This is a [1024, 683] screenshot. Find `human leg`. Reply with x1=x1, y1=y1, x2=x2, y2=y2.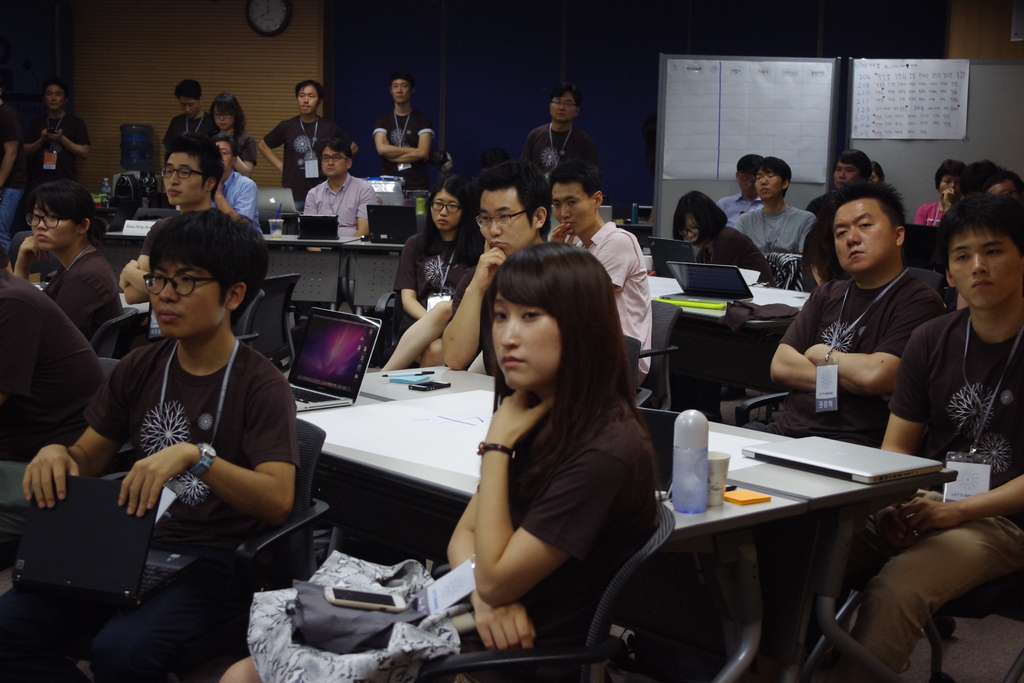
x1=849, y1=520, x2=1021, y2=682.
